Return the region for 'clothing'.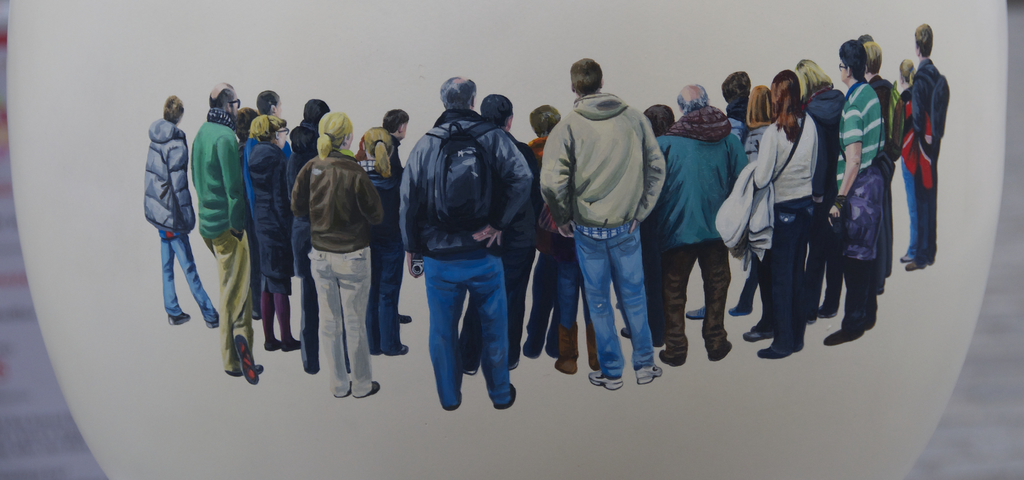
577:106:684:426.
